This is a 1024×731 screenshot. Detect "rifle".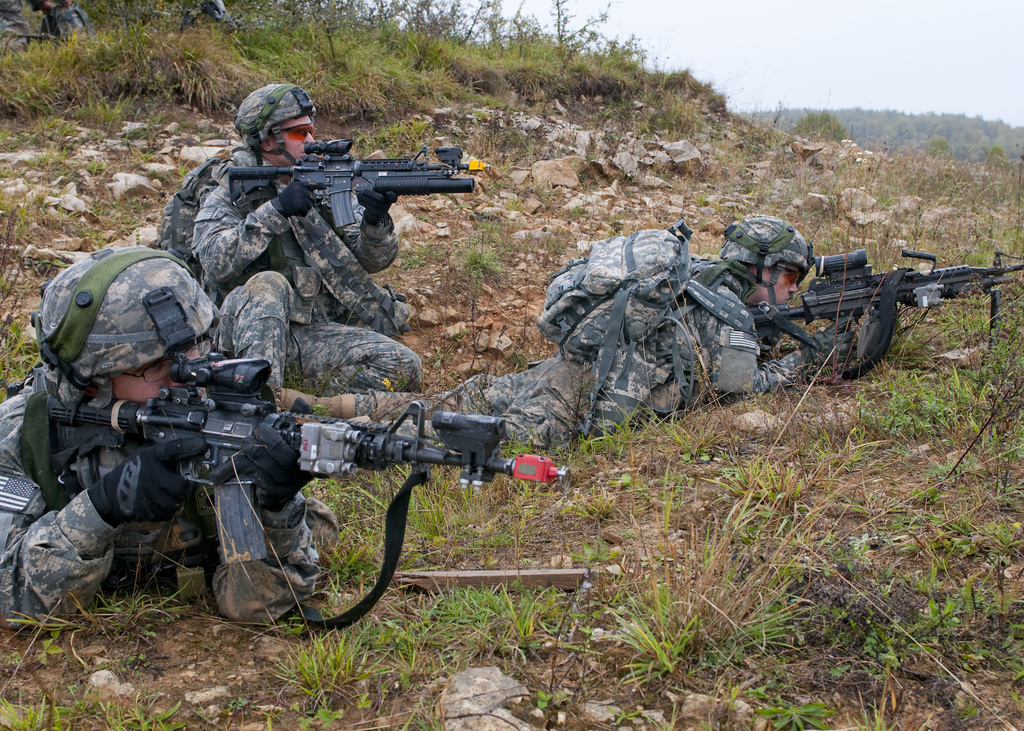
<bbox>748, 246, 1023, 381</bbox>.
